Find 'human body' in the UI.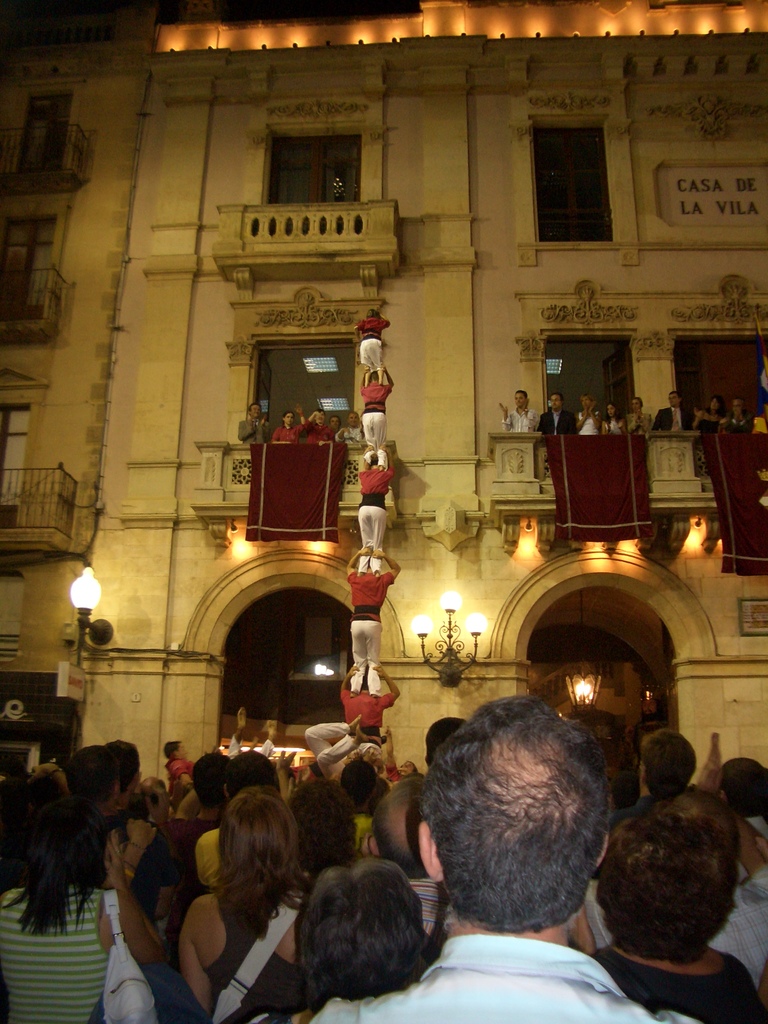
UI element at pyautogui.locateOnScreen(151, 779, 319, 1020).
